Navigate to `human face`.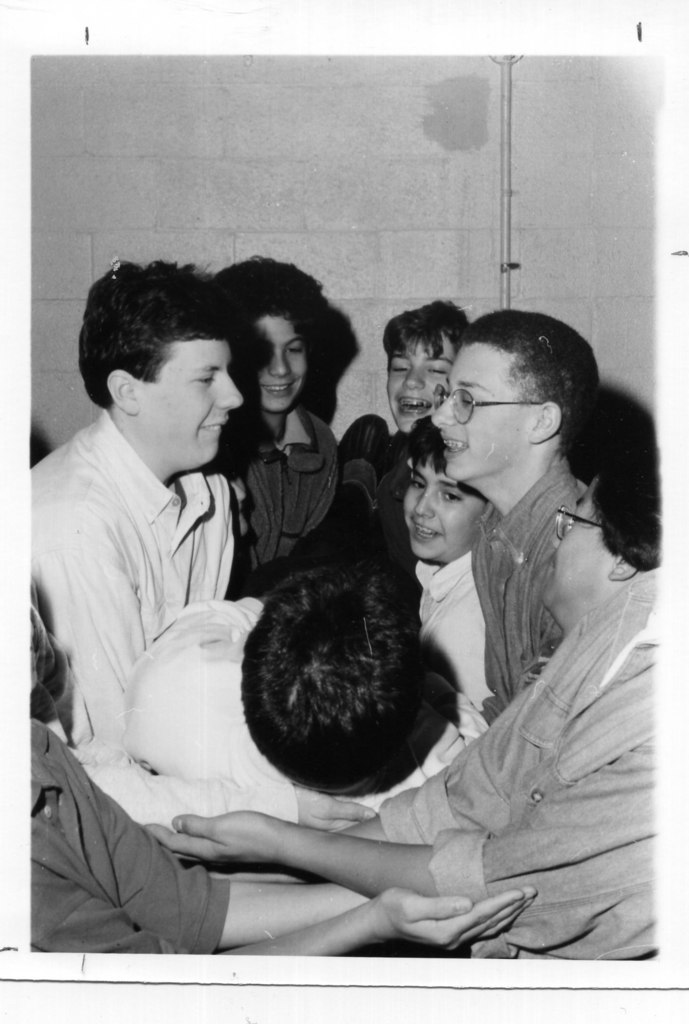
Navigation target: bbox=[249, 316, 308, 410].
